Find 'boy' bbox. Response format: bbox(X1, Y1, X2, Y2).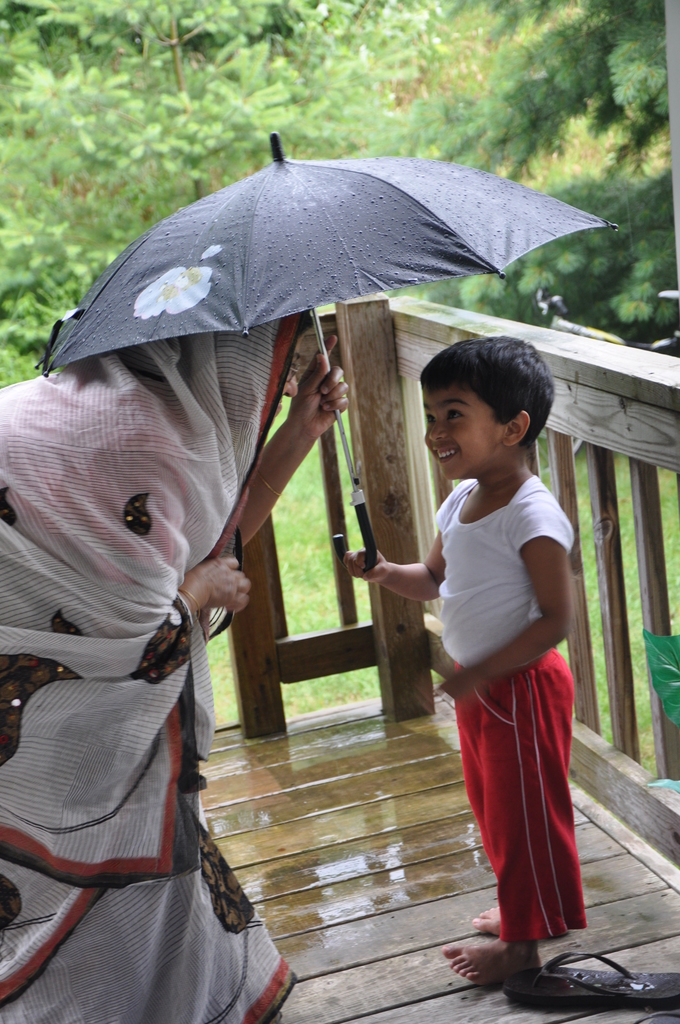
bbox(337, 330, 581, 996).
